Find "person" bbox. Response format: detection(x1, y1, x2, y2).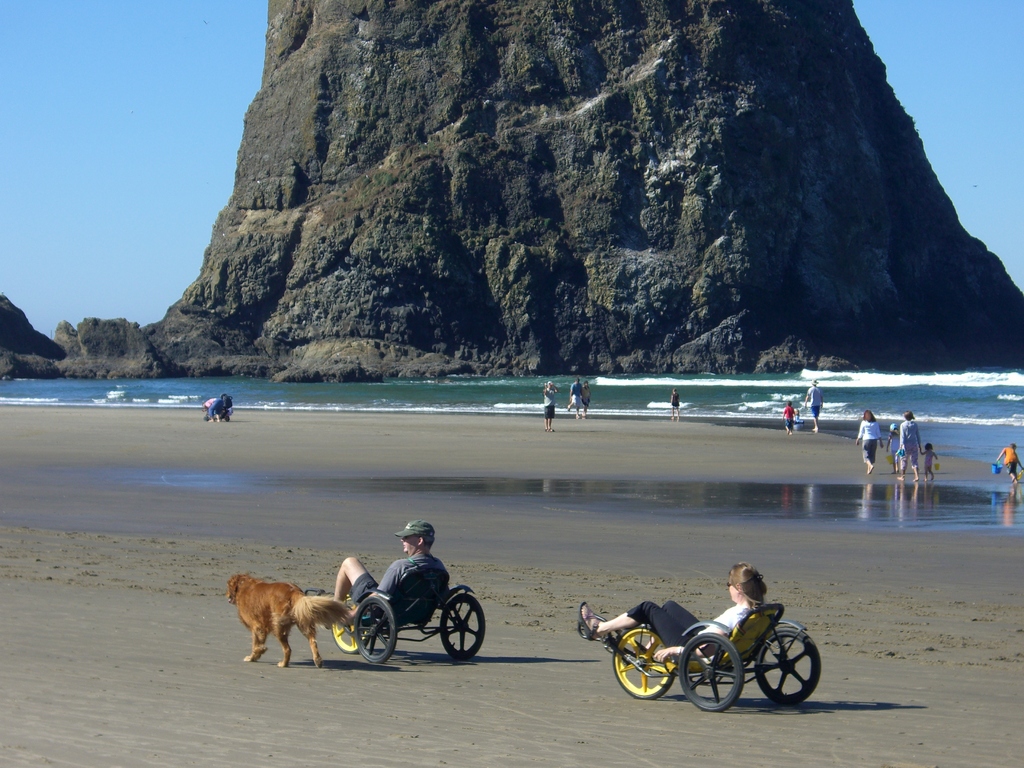
detection(808, 371, 828, 430).
